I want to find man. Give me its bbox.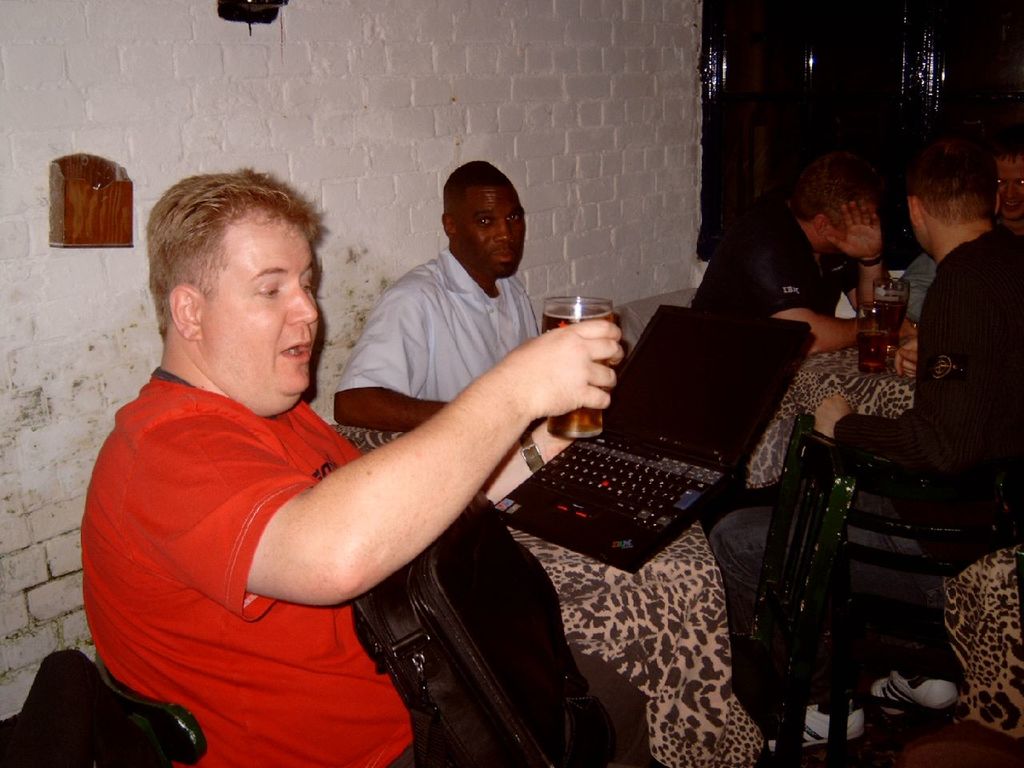
687,146,881,360.
